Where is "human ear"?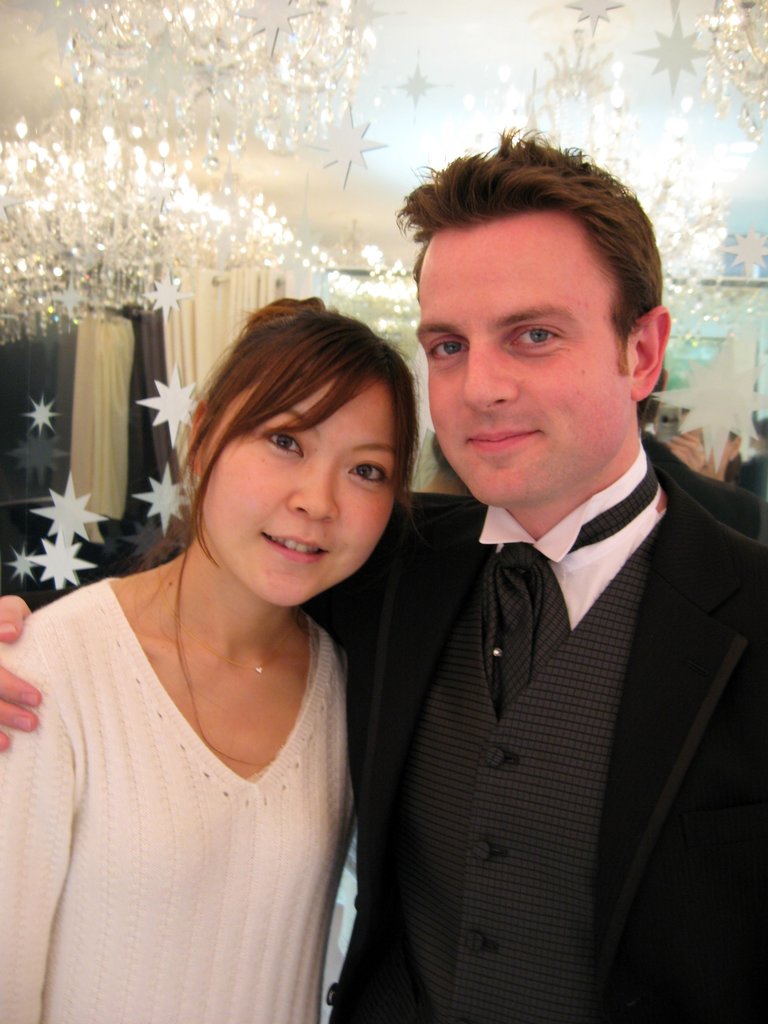
189,397,209,476.
